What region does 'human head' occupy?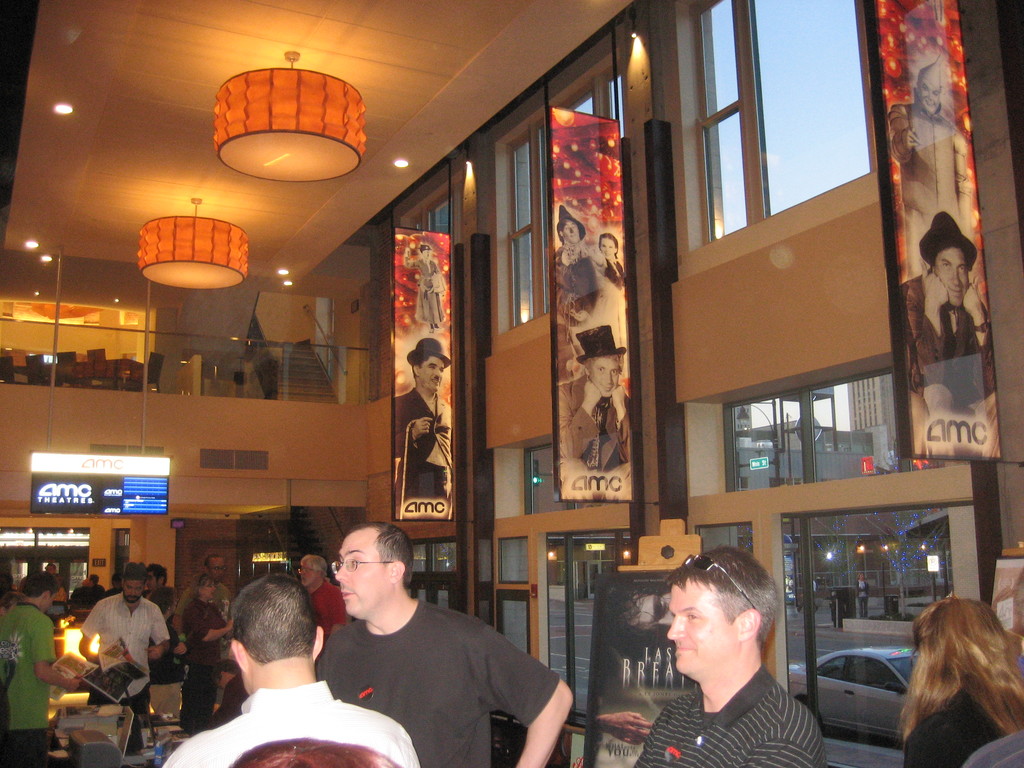
bbox(556, 202, 585, 246).
